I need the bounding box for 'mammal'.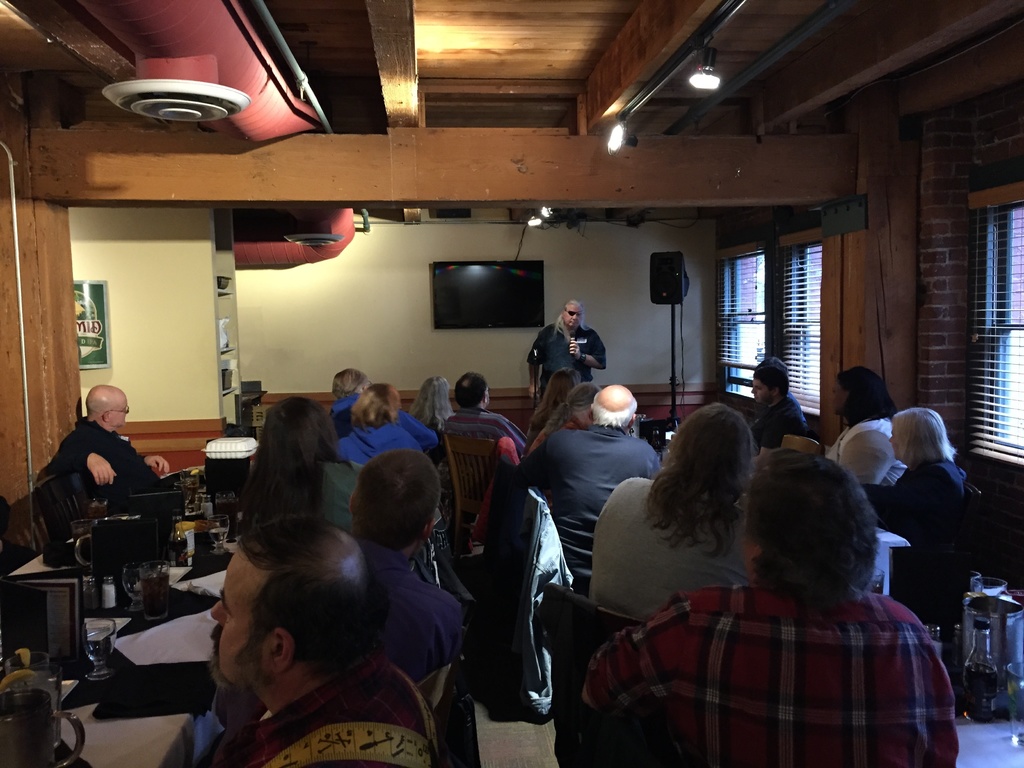
Here it is: [x1=833, y1=357, x2=908, y2=485].
